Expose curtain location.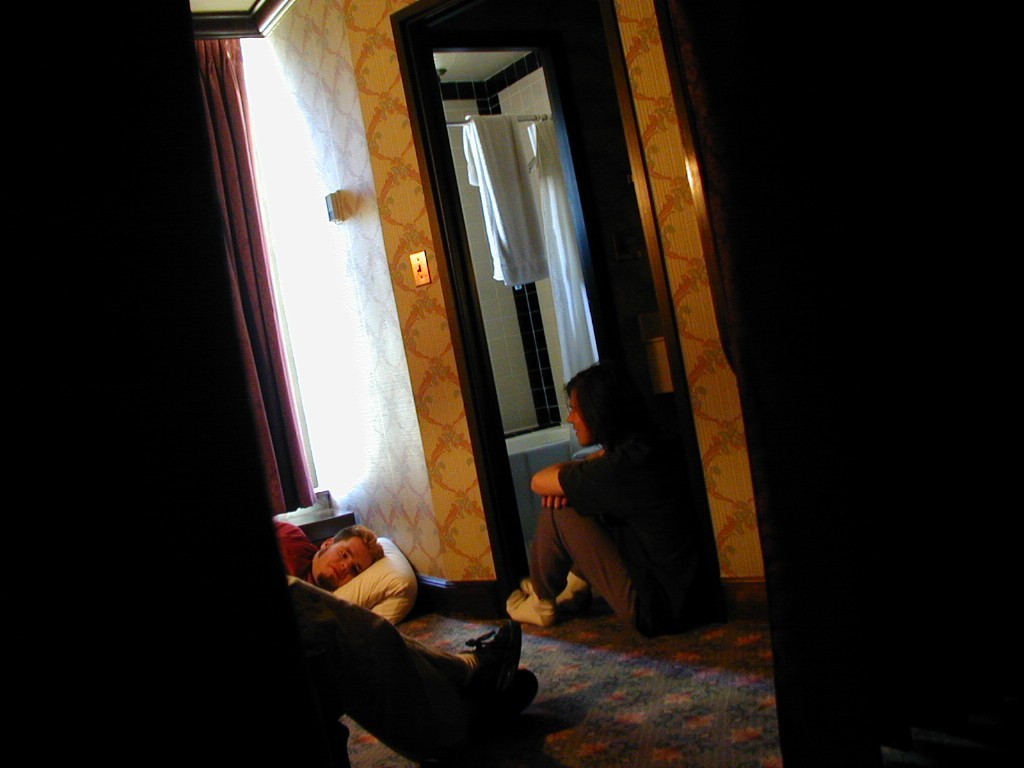
Exposed at box=[151, 0, 360, 662].
